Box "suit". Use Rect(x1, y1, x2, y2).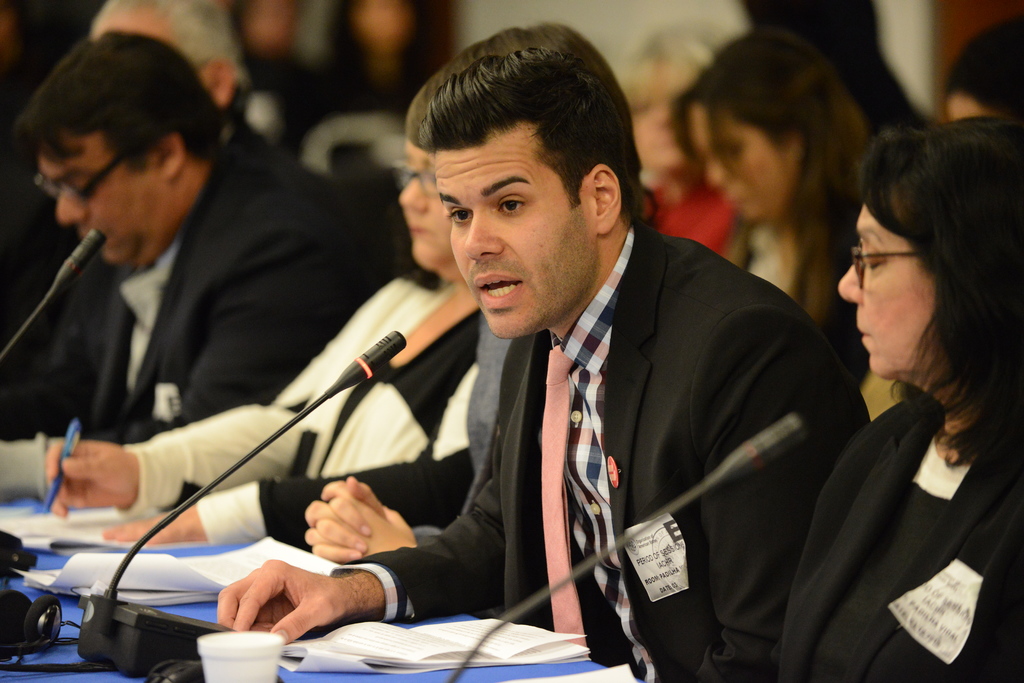
Rect(357, 181, 840, 641).
